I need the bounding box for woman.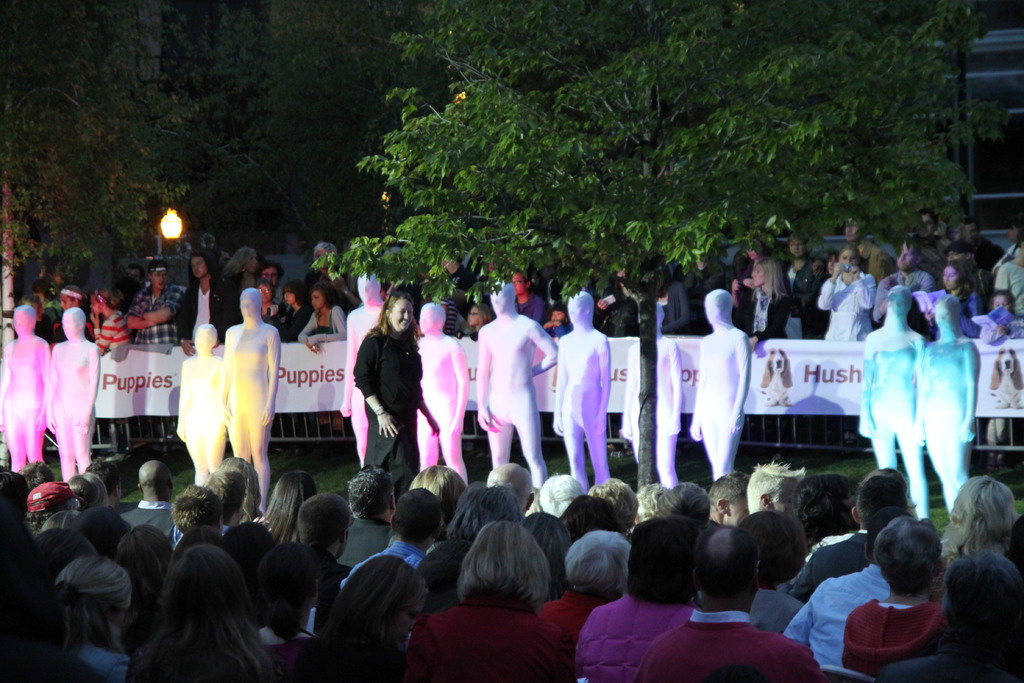
Here it is: [835,515,952,682].
